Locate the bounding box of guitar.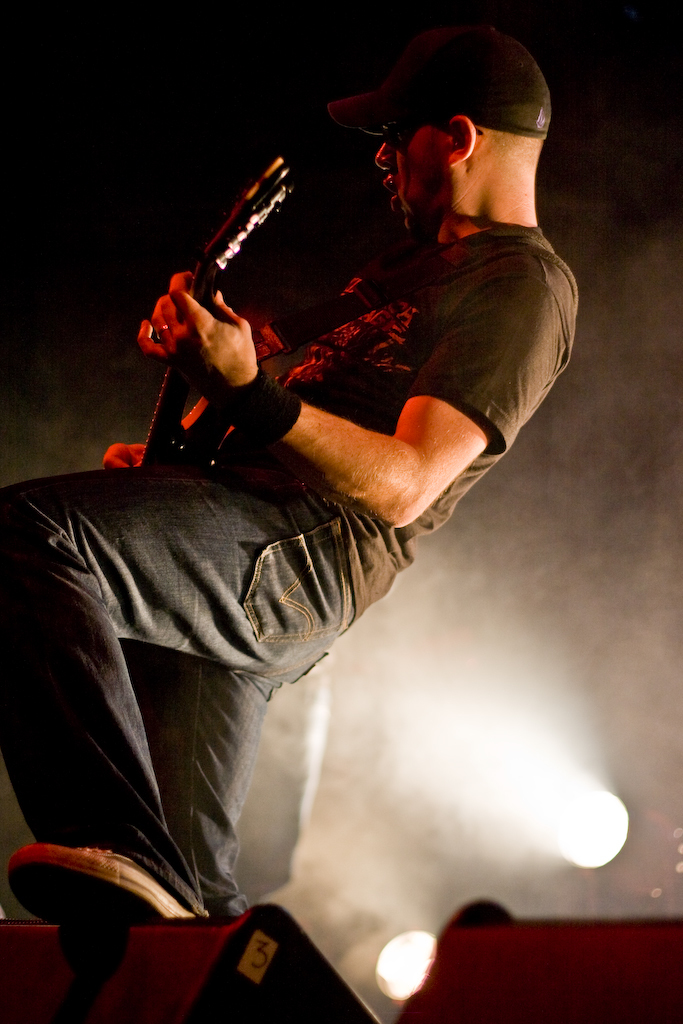
Bounding box: rect(133, 142, 298, 470).
